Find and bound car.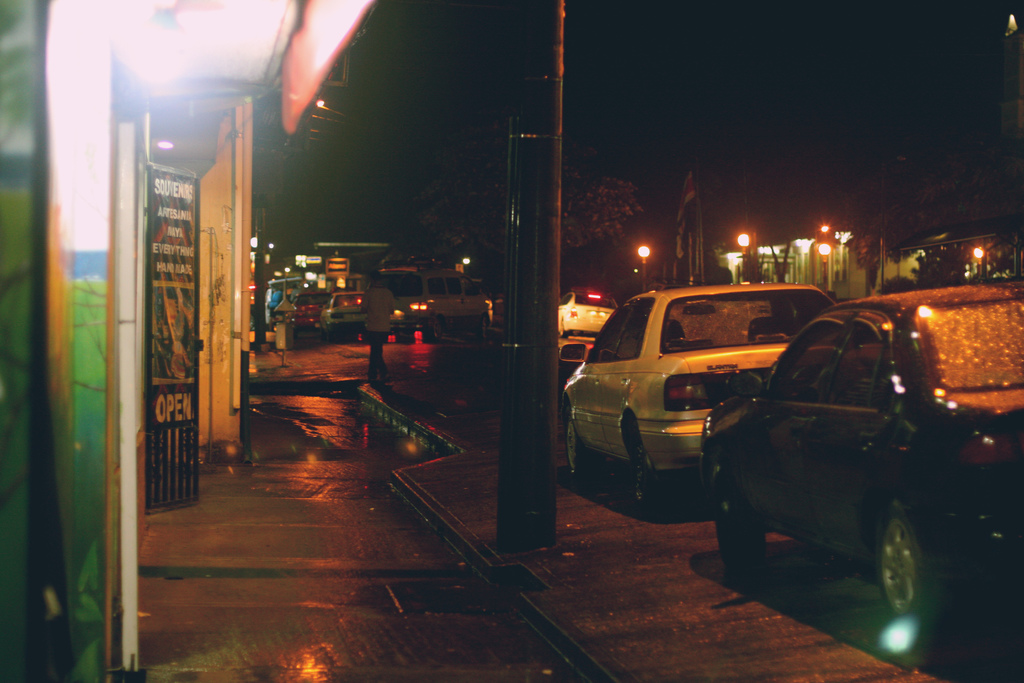
Bound: left=319, top=288, right=366, bottom=331.
